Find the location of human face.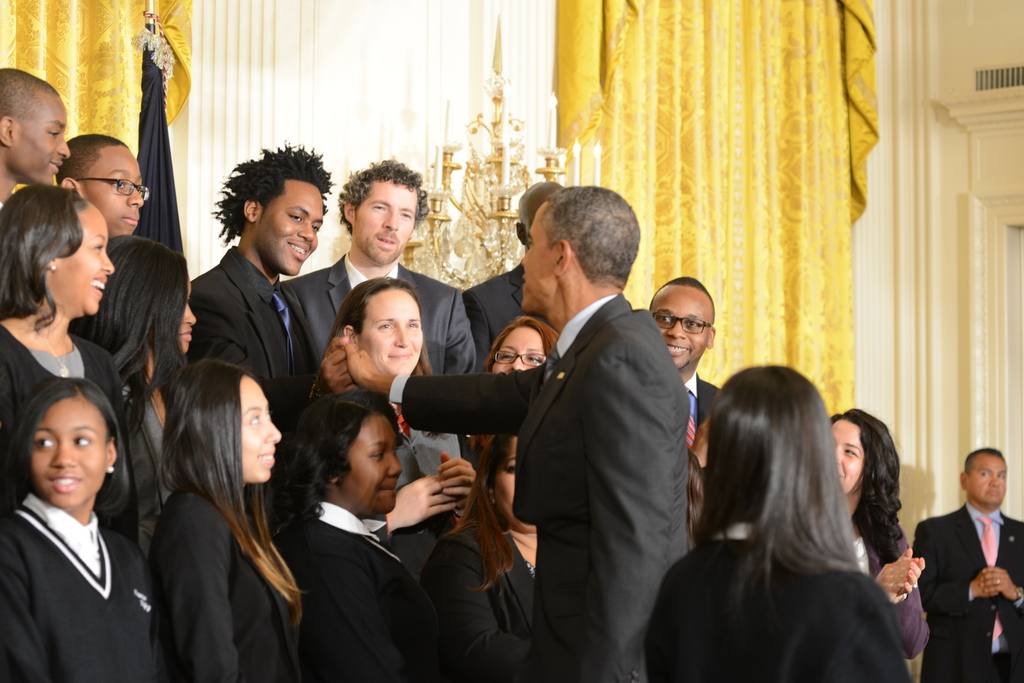
Location: BBox(836, 420, 865, 496).
